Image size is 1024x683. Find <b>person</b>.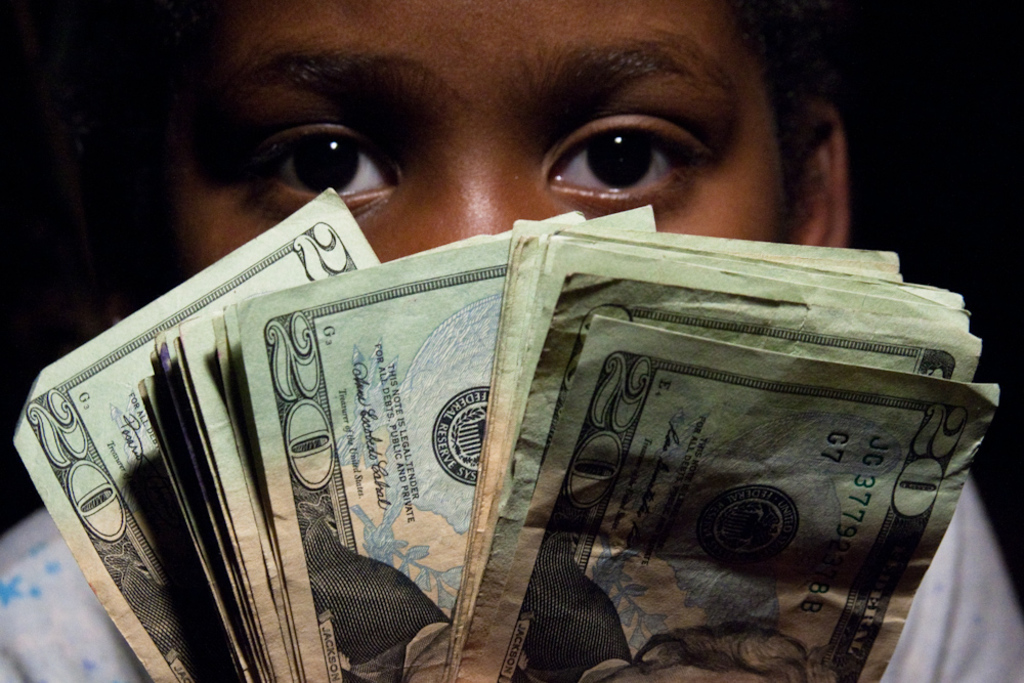
0,0,1023,682.
